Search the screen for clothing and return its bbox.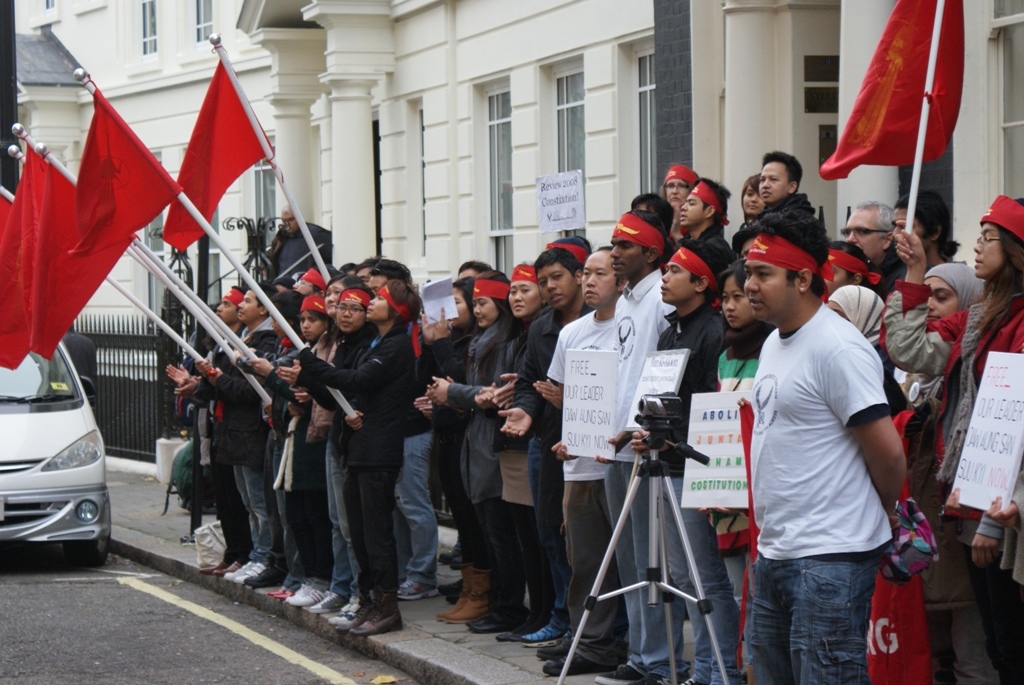
Found: <bbox>446, 304, 515, 574</bbox>.
